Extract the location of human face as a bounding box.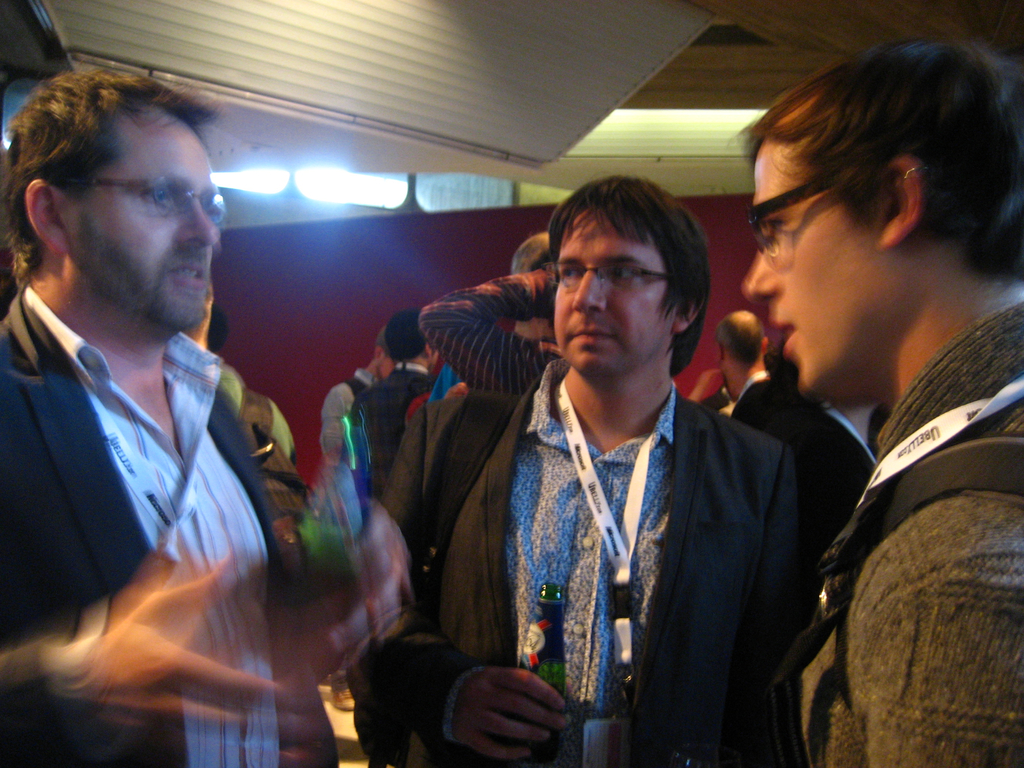
742 127 915 397.
